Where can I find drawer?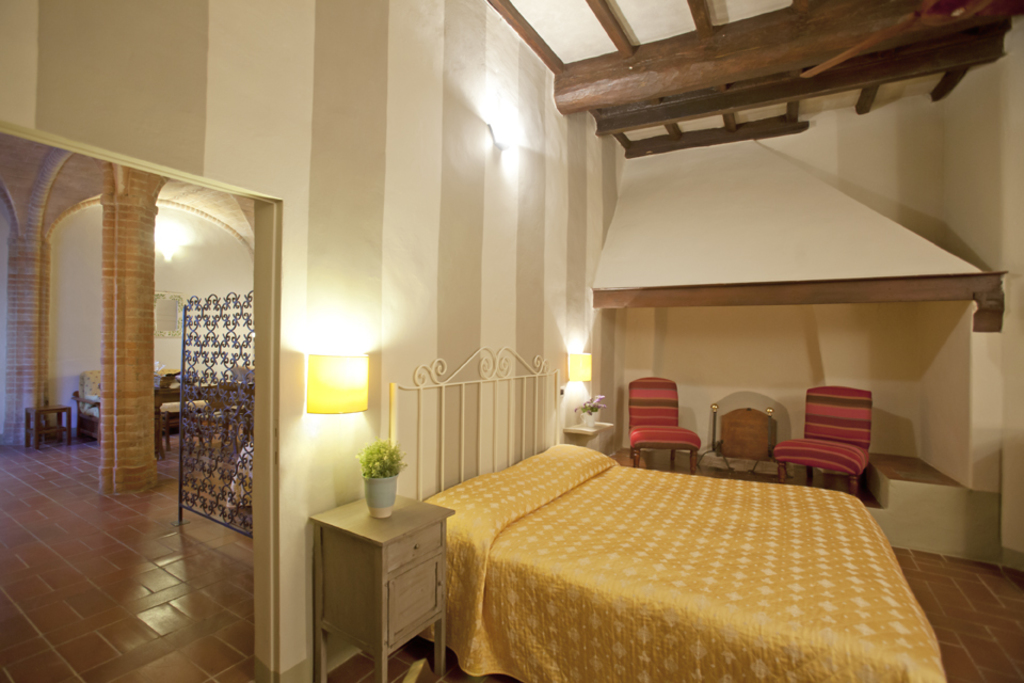
You can find it at (x1=385, y1=522, x2=444, y2=572).
